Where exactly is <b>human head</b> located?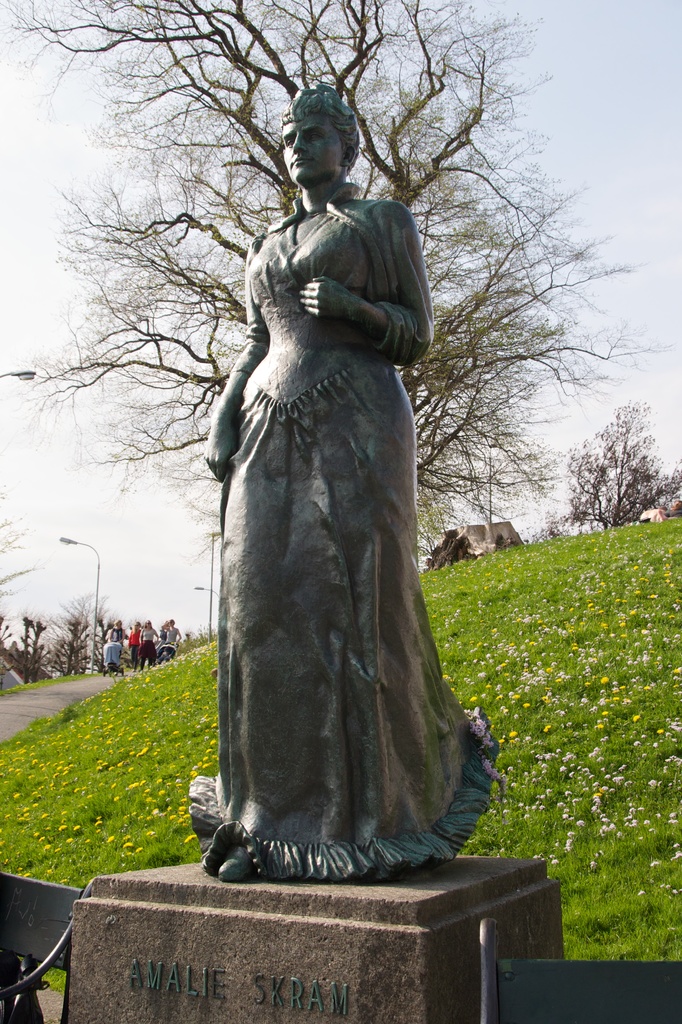
Its bounding box is bbox(271, 79, 368, 211).
